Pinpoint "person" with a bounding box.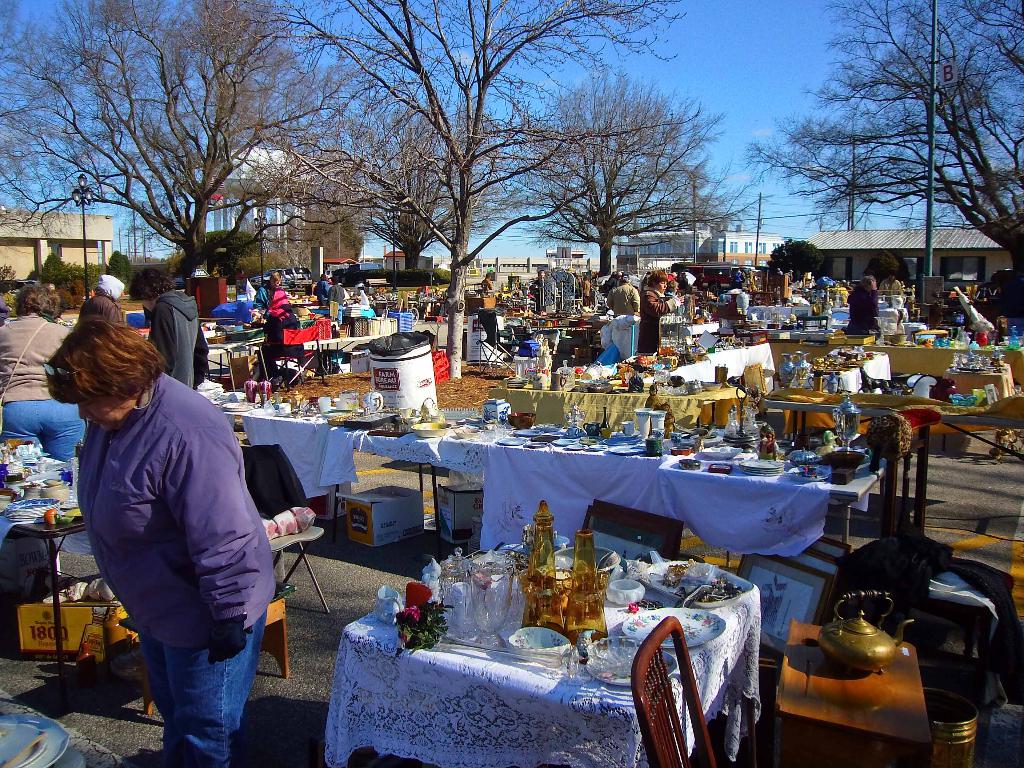
region(43, 310, 276, 765).
